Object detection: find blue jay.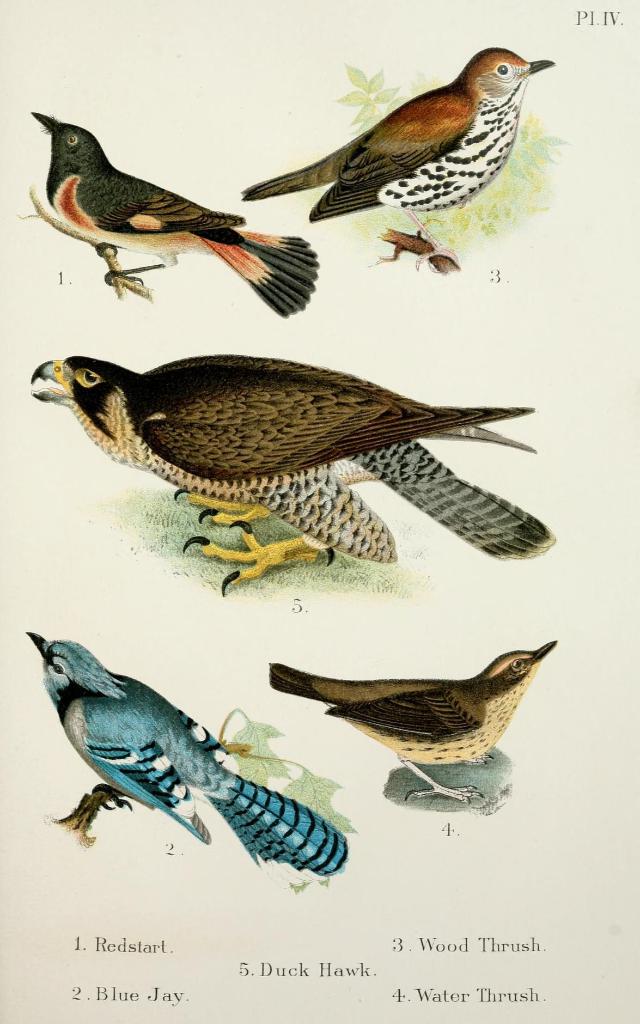
pyautogui.locateOnScreen(24, 628, 349, 889).
